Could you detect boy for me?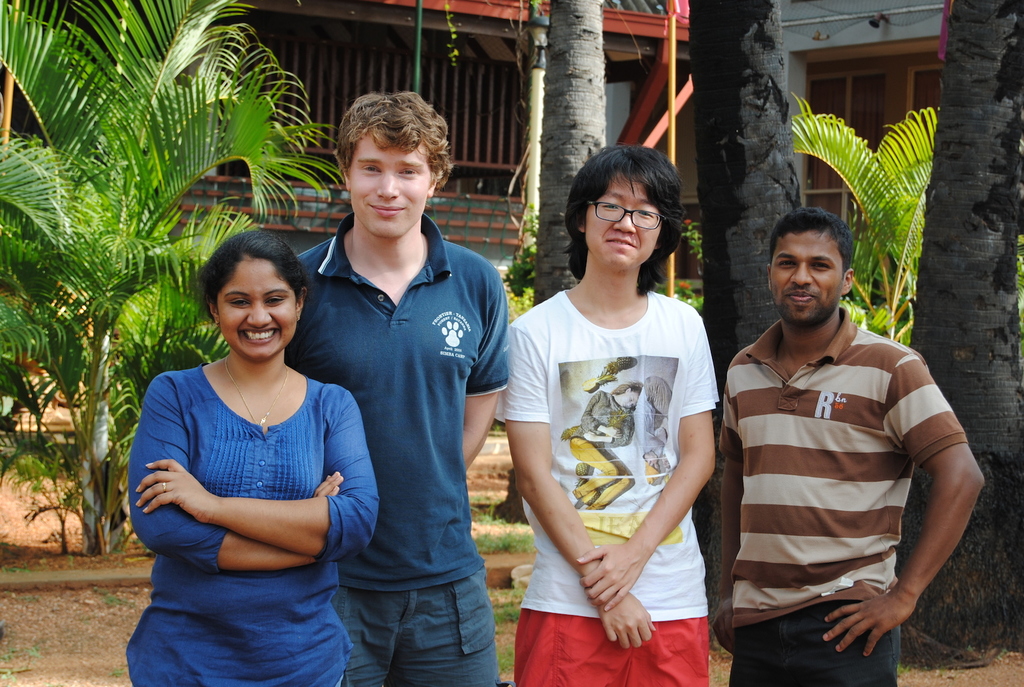
Detection result: 275 122 511 679.
